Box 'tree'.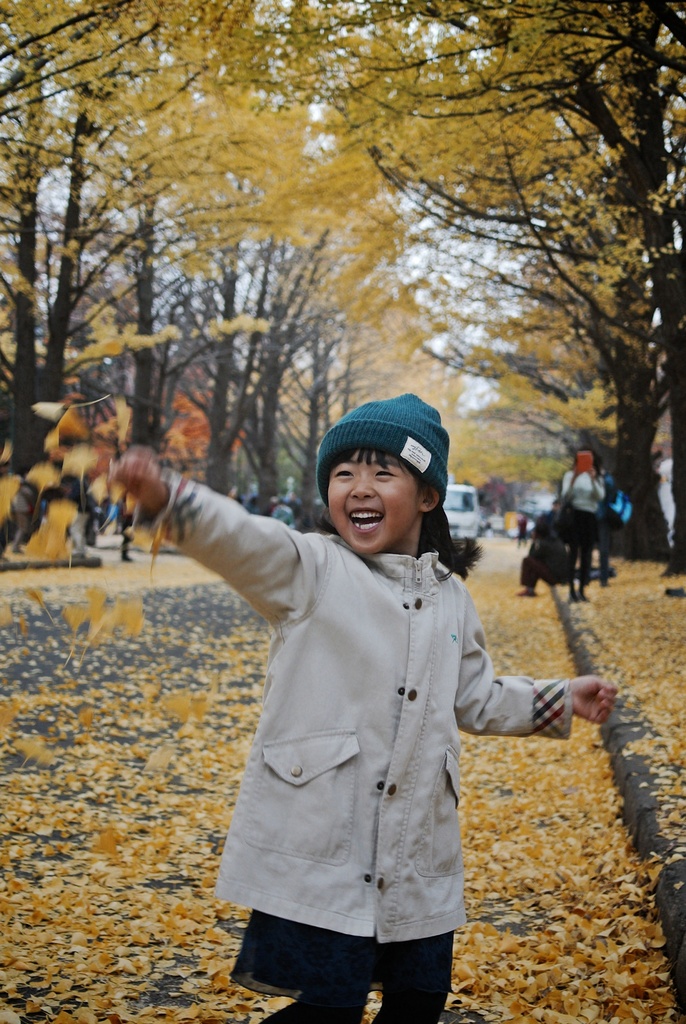
detection(261, 0, 685, 600).
